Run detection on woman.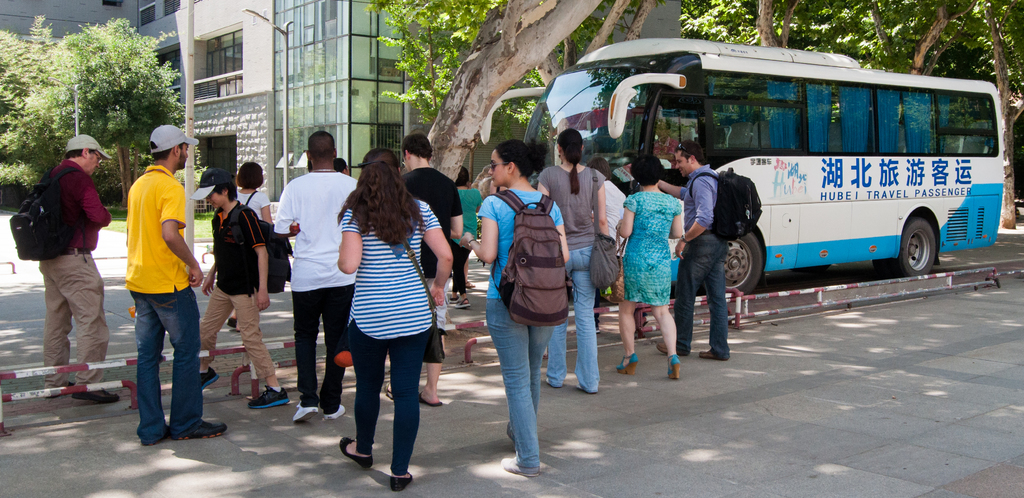
Result: {"left": 233, "top": 161, "right": 269, "bottom": 328}.
